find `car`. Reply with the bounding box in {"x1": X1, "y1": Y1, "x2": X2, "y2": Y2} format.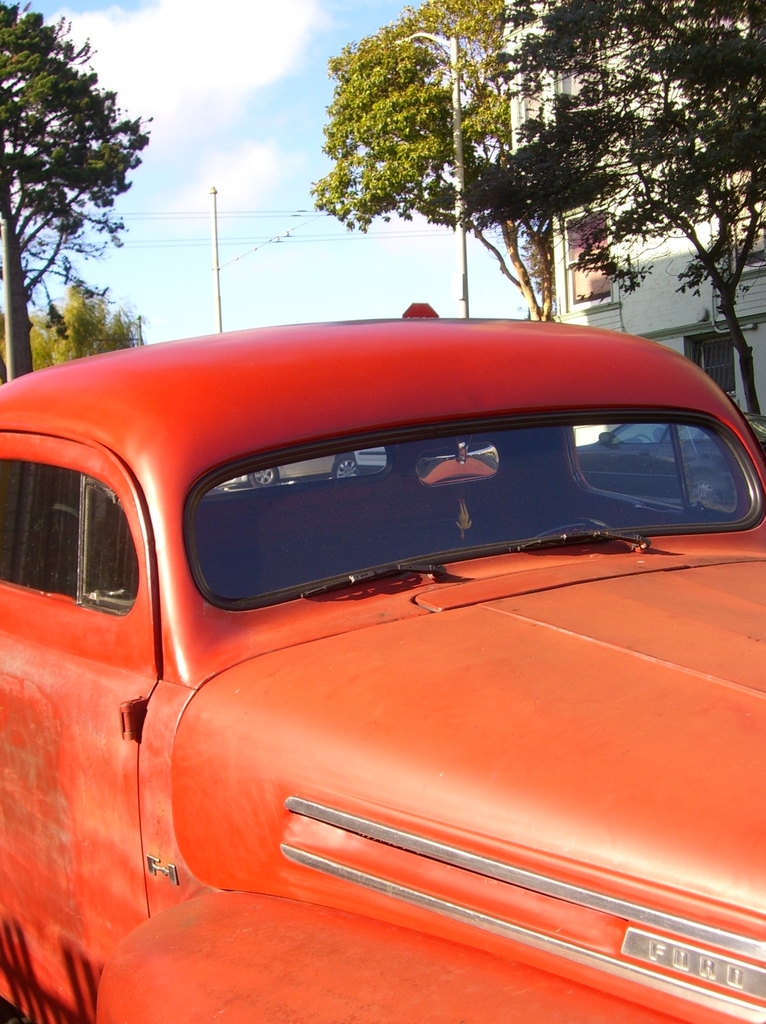
{"x1": 577, "y1": 424, "x2": 764, "y2": 510}.
